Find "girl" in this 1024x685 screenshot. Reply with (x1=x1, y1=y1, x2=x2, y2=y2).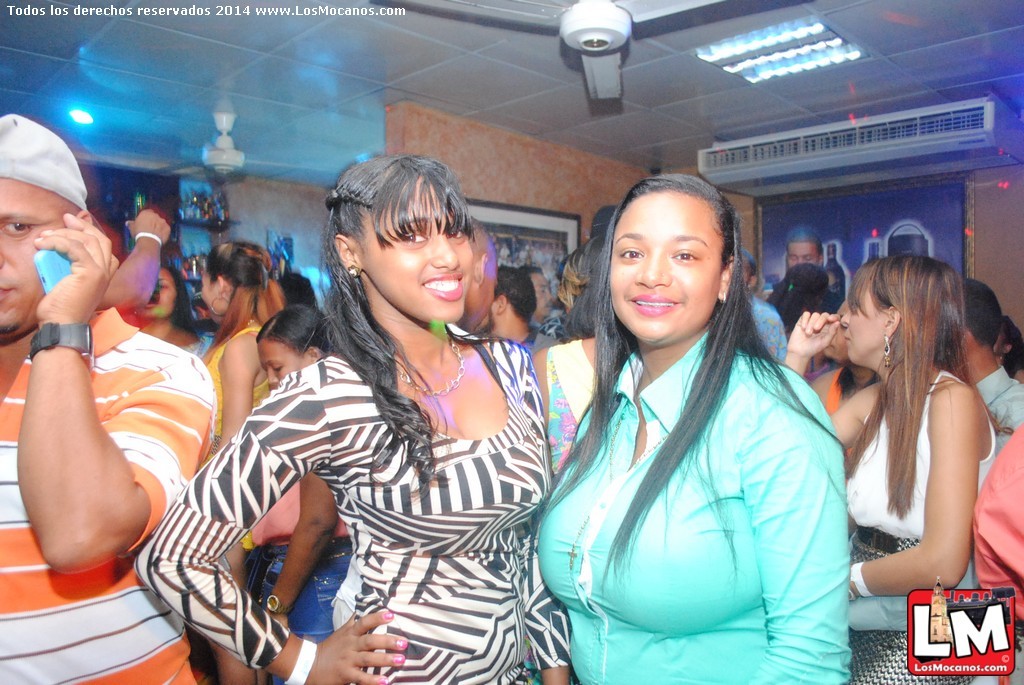
(x1=132, y1=154, x2=576, y2=684).
